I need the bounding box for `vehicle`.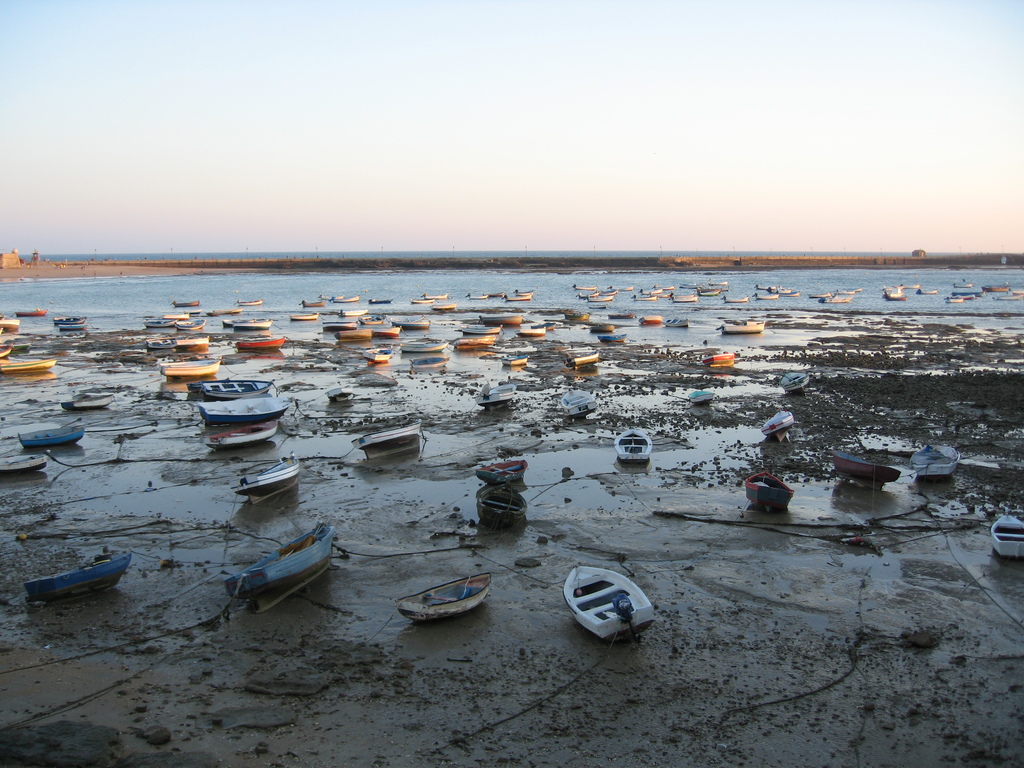
Here it is: <bbox>767, 405, 797, 434</bbox>.
